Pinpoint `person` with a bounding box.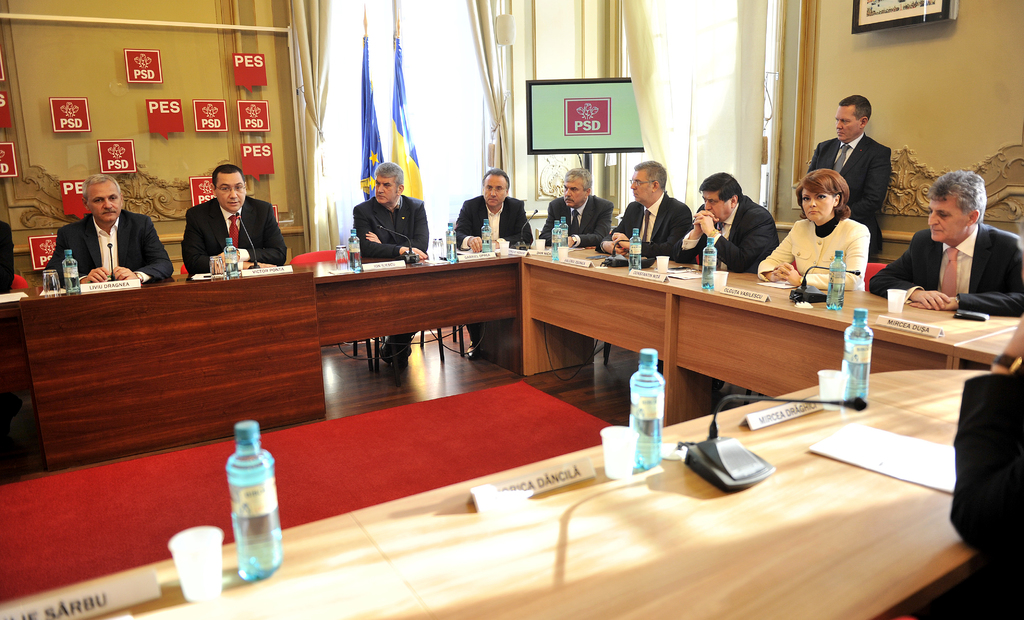
[left=868, top=171, right=1023, bottom=315].
